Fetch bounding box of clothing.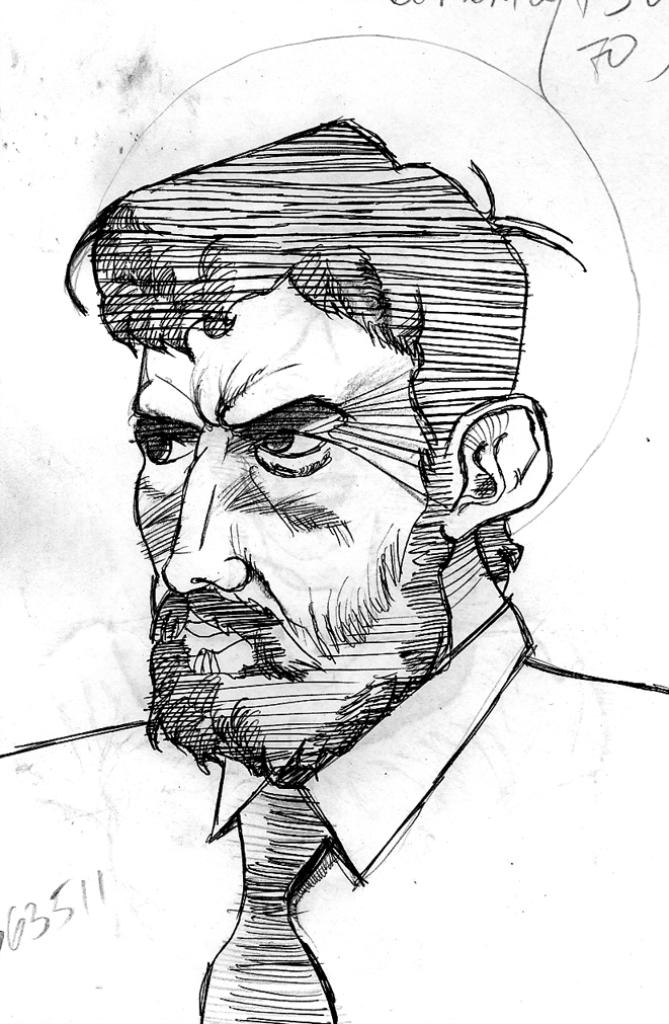
Bbox: 0, 599, 668, 1023.
